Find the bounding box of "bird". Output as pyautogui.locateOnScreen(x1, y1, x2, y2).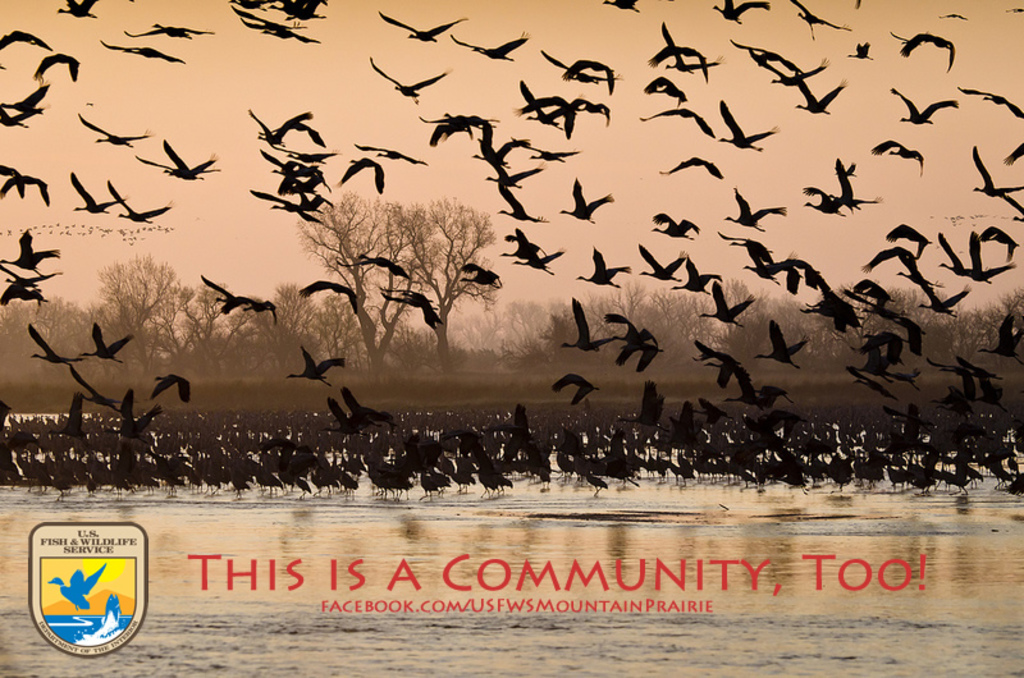
pyautogui.locateOnScreen(56, 0, 97, 22).
